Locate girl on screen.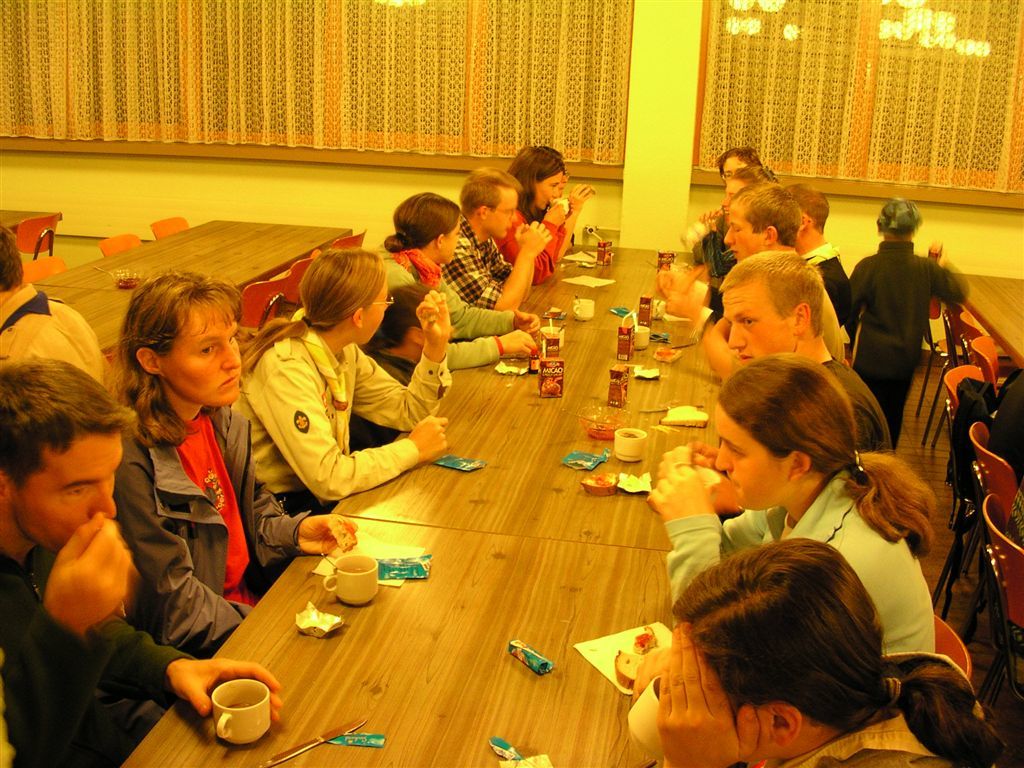
On screen at (left=342, top=281, right=435, bottom=453).
